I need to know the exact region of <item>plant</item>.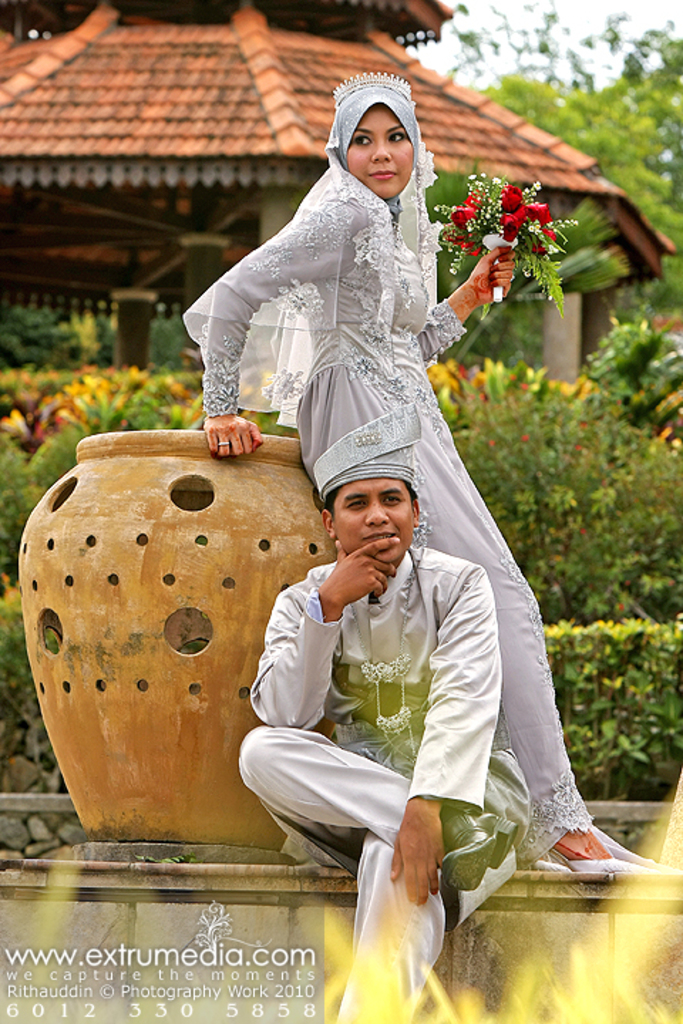
Region: (left=586, top=314, right=682, bottom=435).
